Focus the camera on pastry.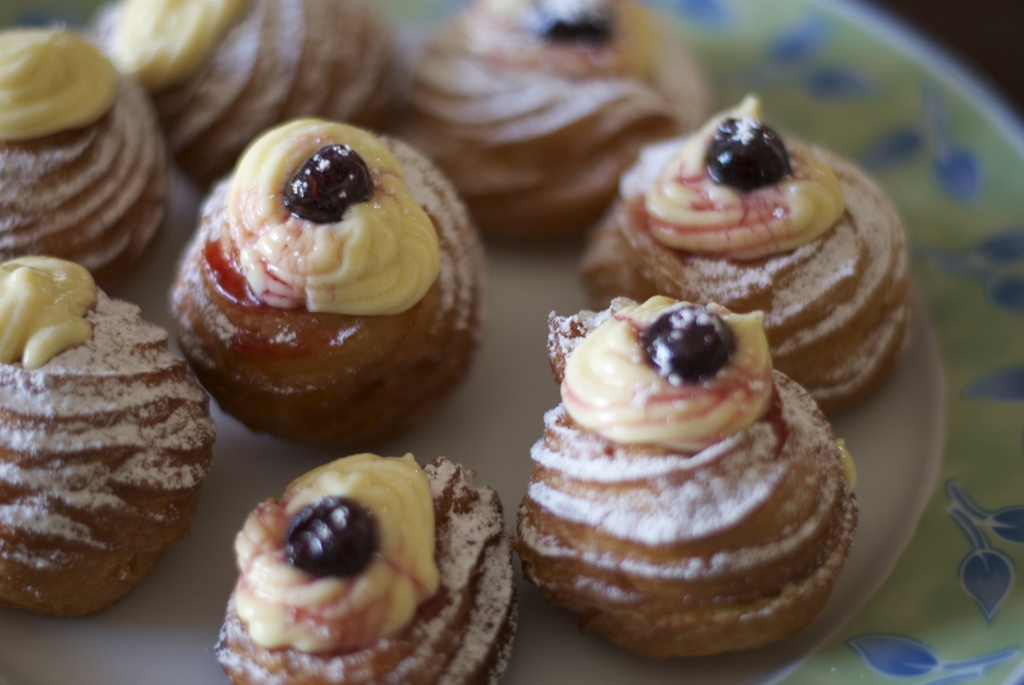
Focus region: (left=515, top=295, right=859, bottom=659).
